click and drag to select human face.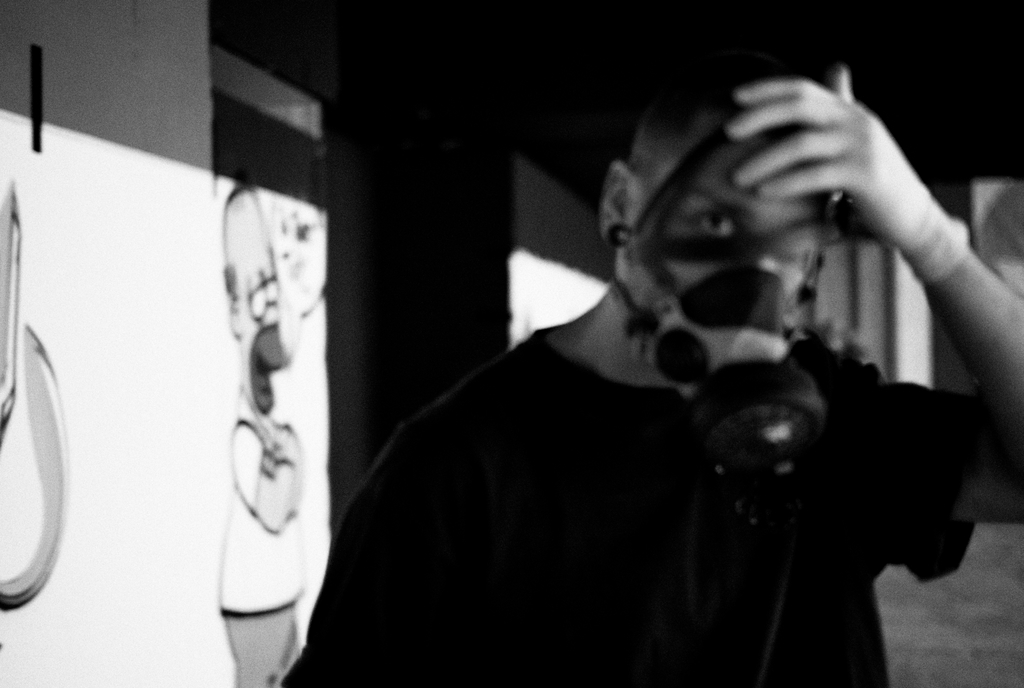
Selection: bbox=(623, 113, 833, 315).
